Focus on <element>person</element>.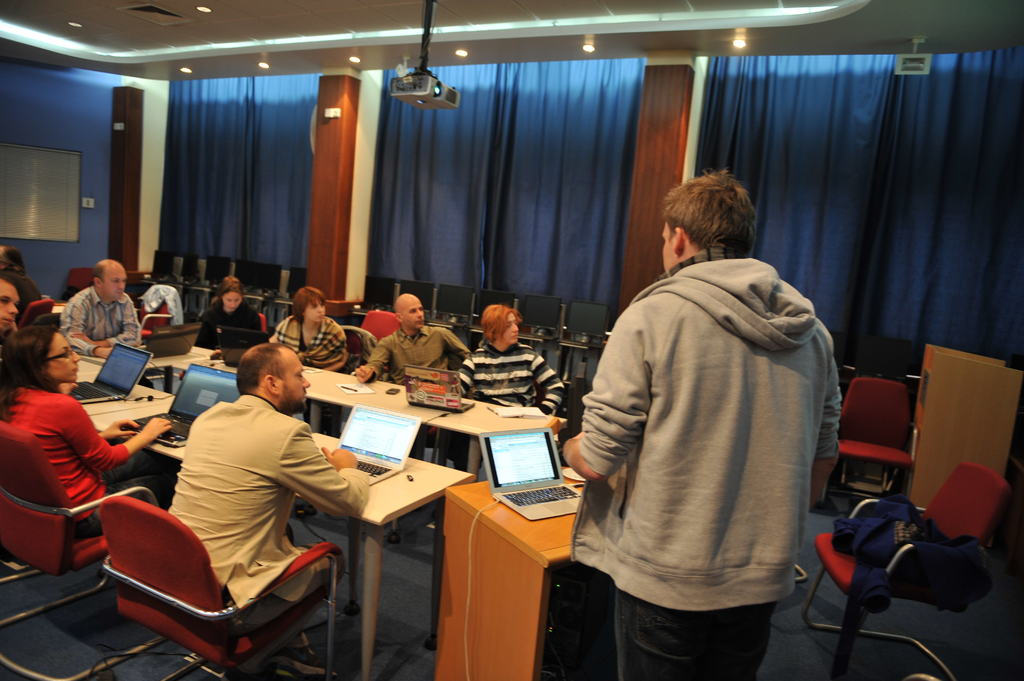
Focused at {"left": 0, "top": 316, "right": 118, "bottom": 532}.
